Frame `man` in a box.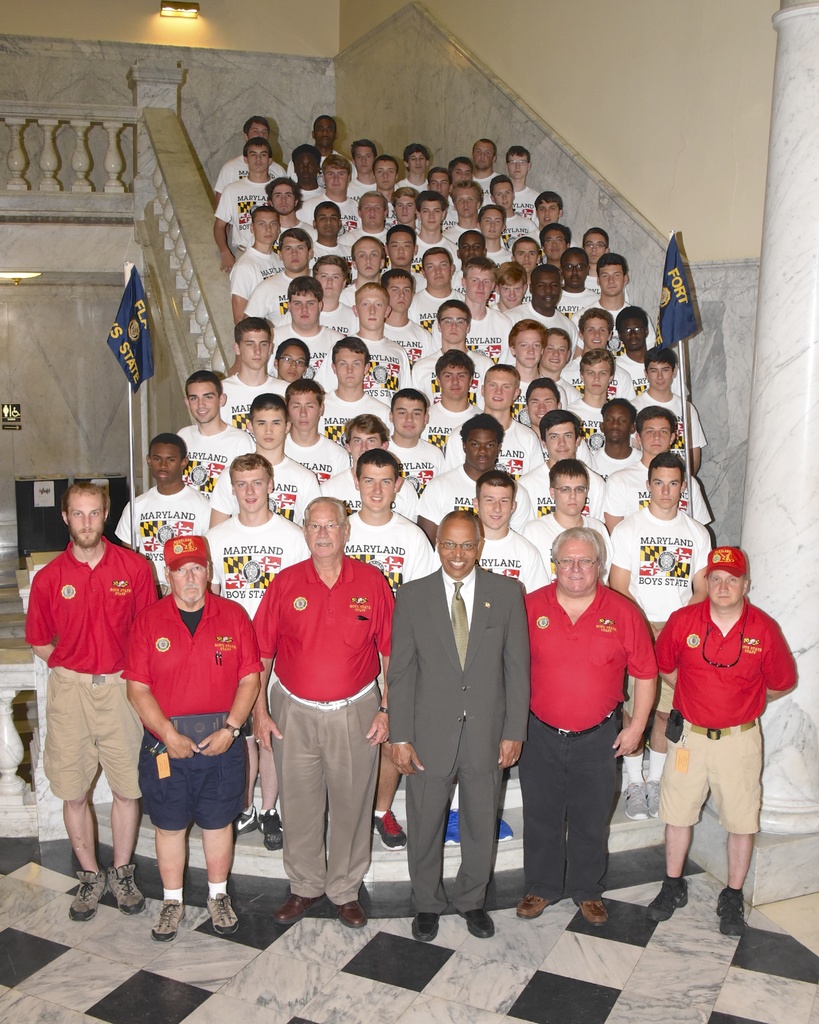
<box>337,454,438,583</box>.
